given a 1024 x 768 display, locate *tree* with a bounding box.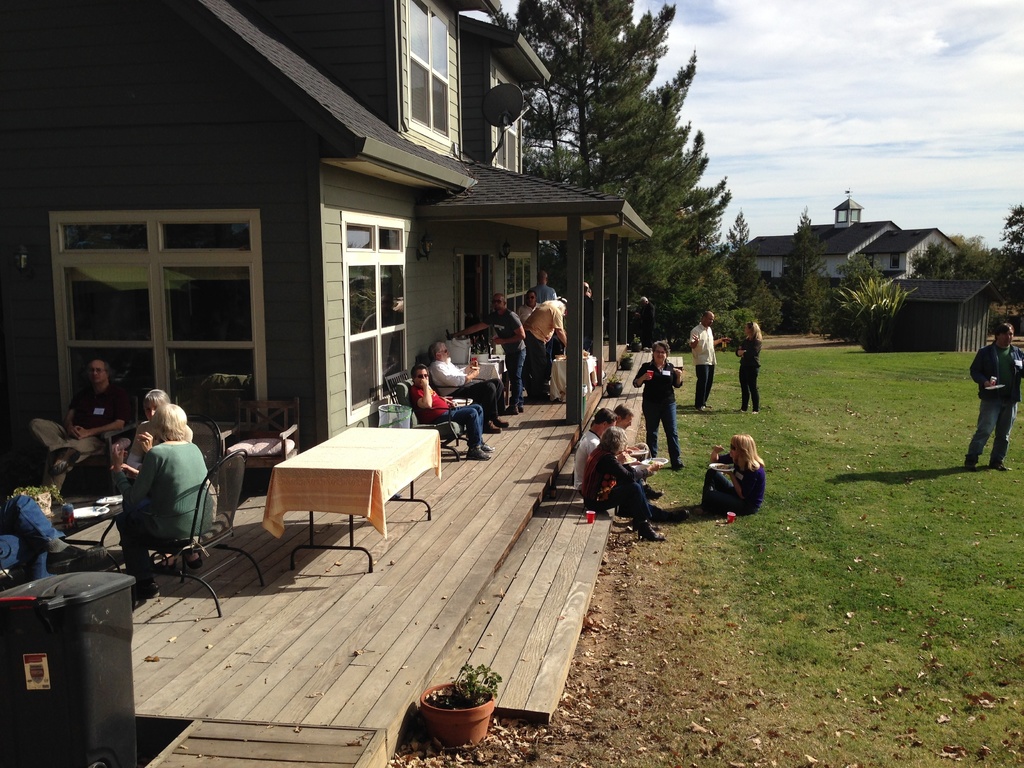
Located: [833, 248, 883, 331].
